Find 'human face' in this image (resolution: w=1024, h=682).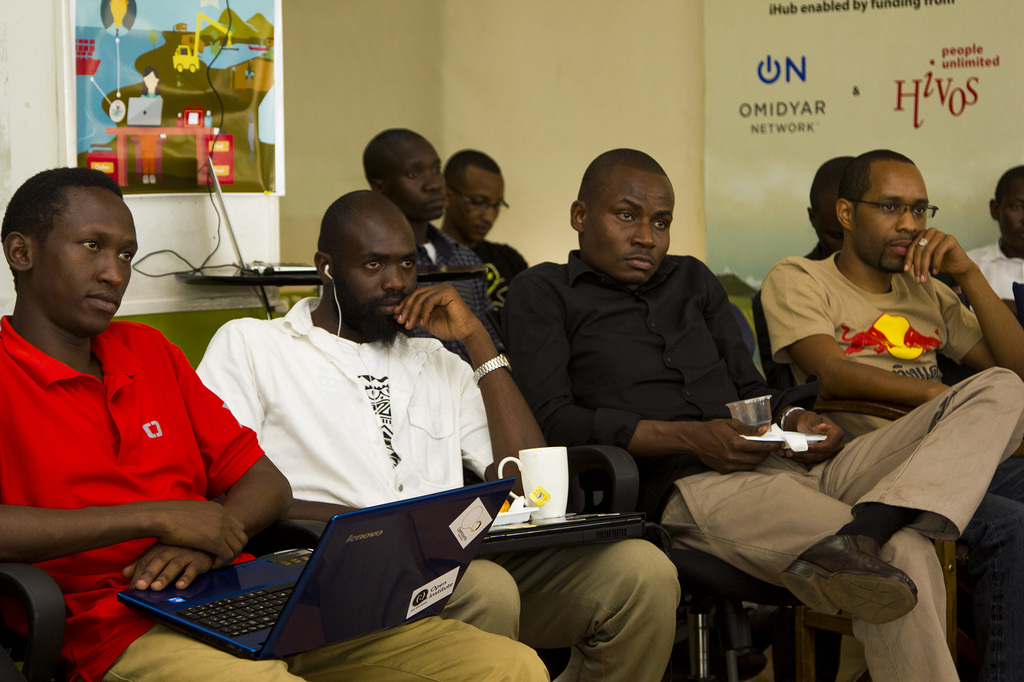
left=452, top=171, right=505, bottom=241.
